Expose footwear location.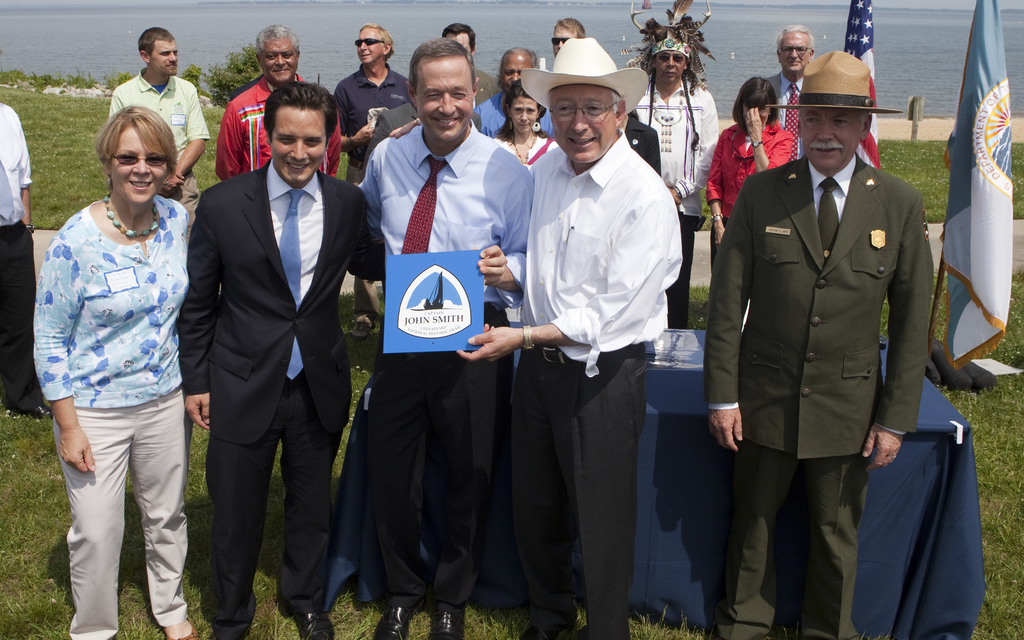
Exposed at bbox(519, 610, 578, 639).
